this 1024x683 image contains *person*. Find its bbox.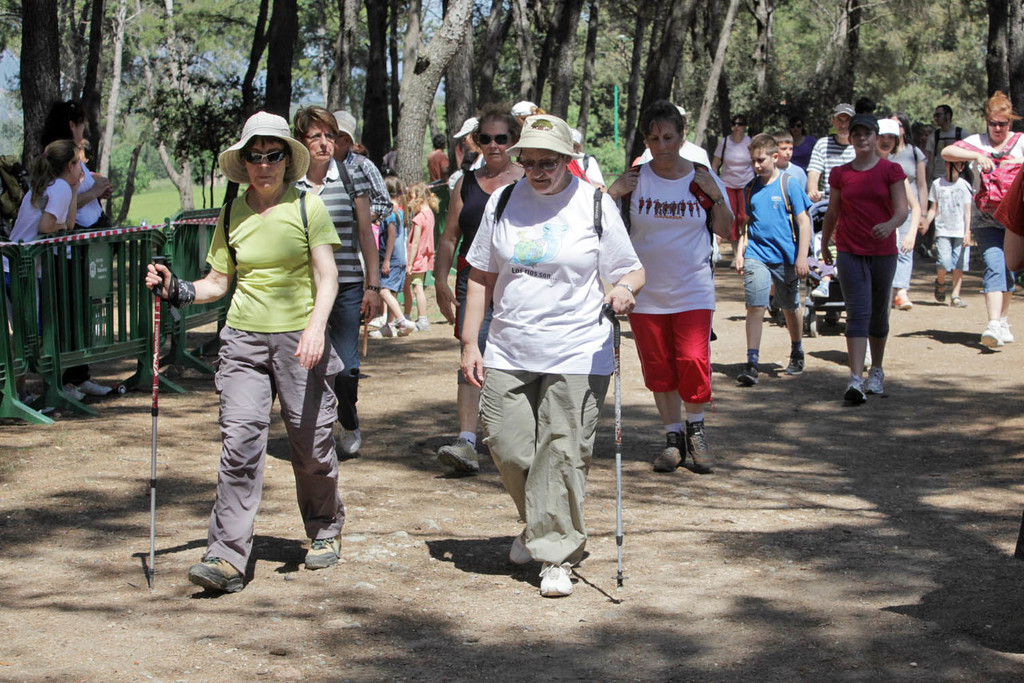
[x1=0, y1=129, x2=88, y2=397].
